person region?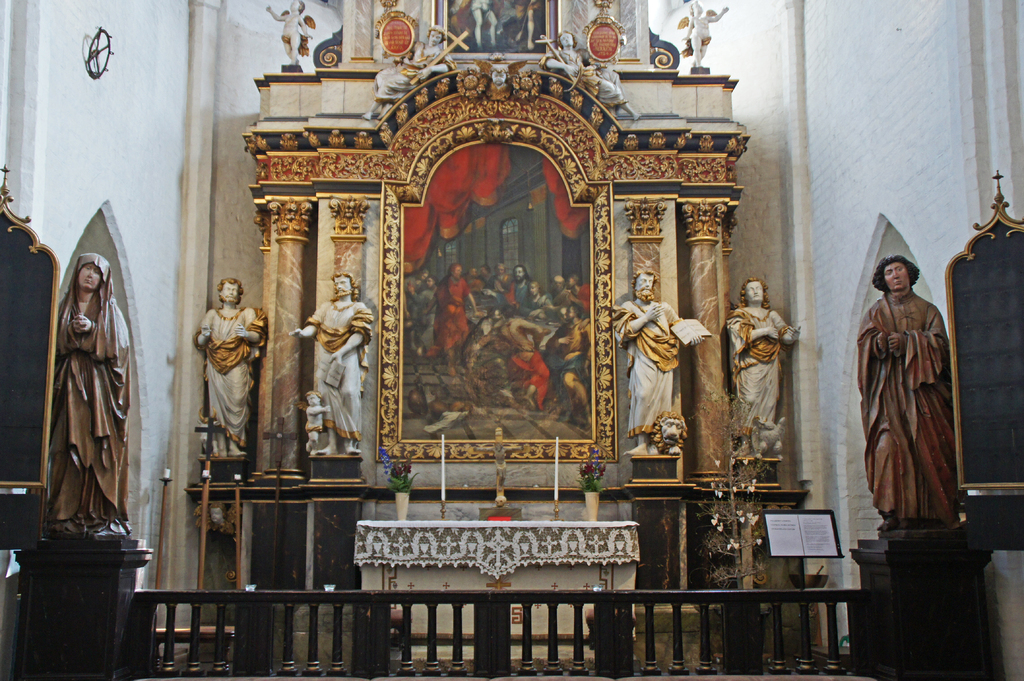
region(296, 389, 330, 452)
